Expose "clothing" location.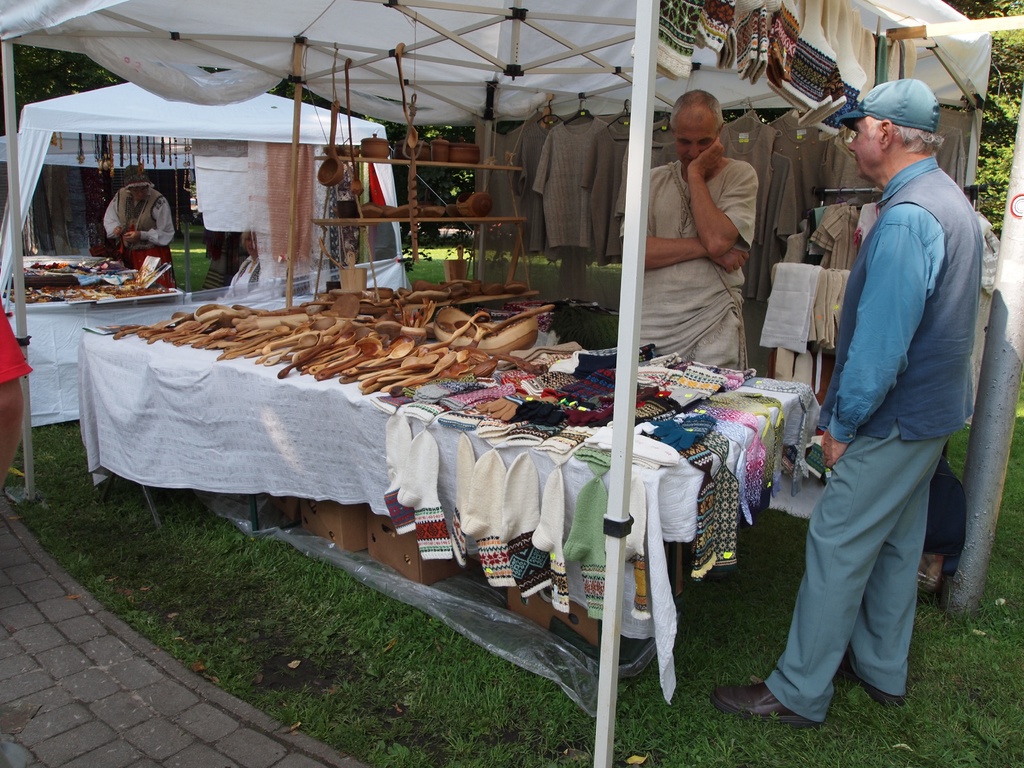
Exposed at rect(500, 105, 563, 241).
